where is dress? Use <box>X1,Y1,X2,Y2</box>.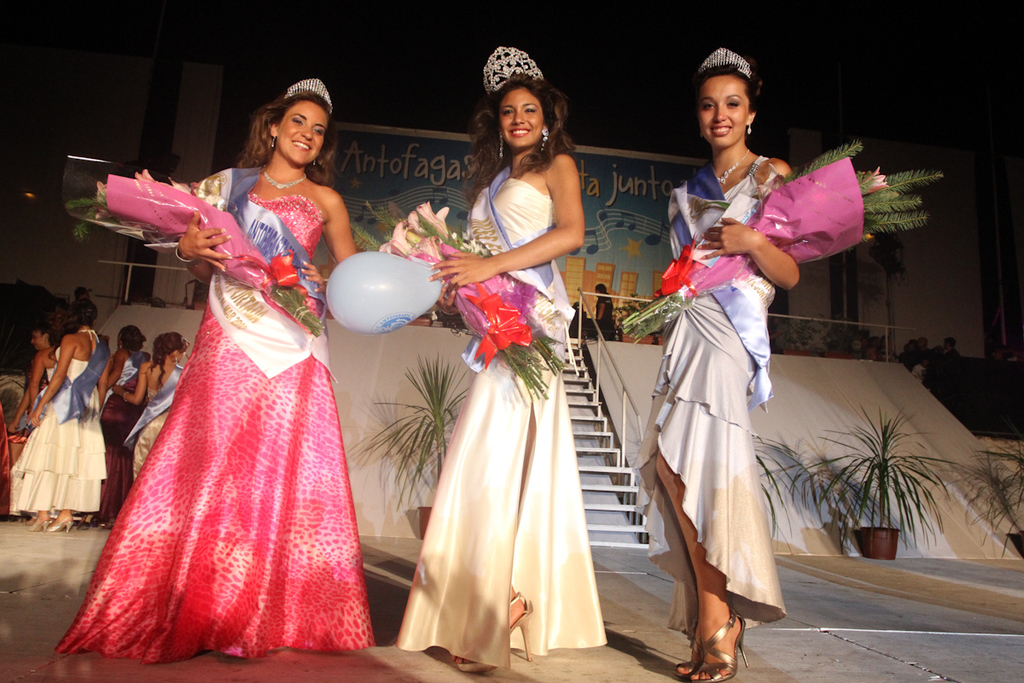
<box>102,371,147,530</box>.
